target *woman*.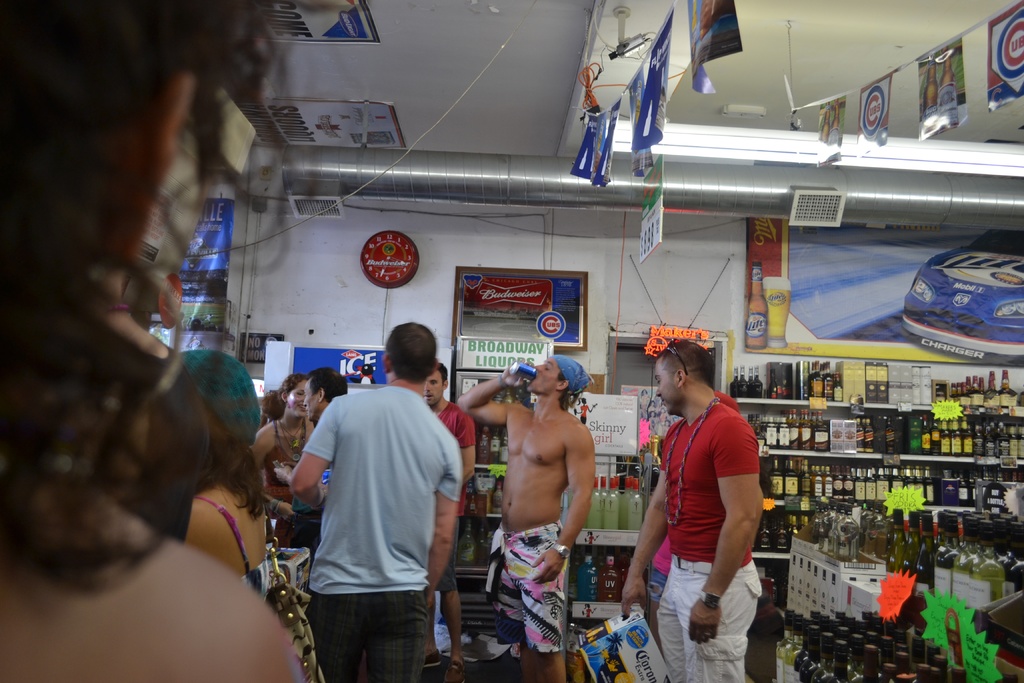
Target region: box=[0, 0, 300, 682].
